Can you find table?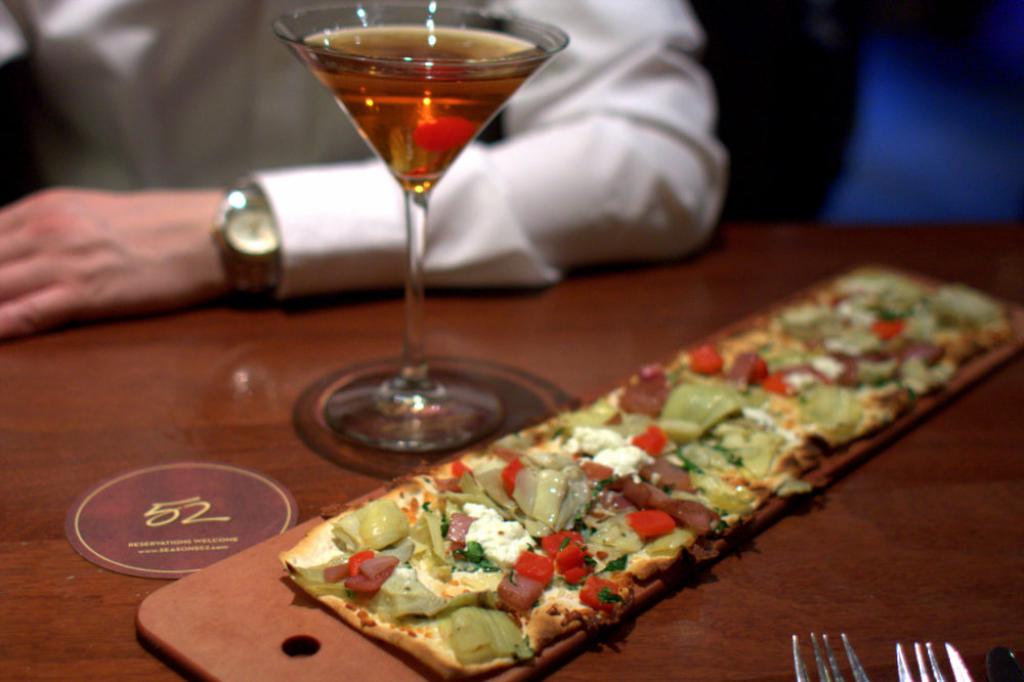
Yes, bounding box: BBox(106, 203, 1023, 681).
